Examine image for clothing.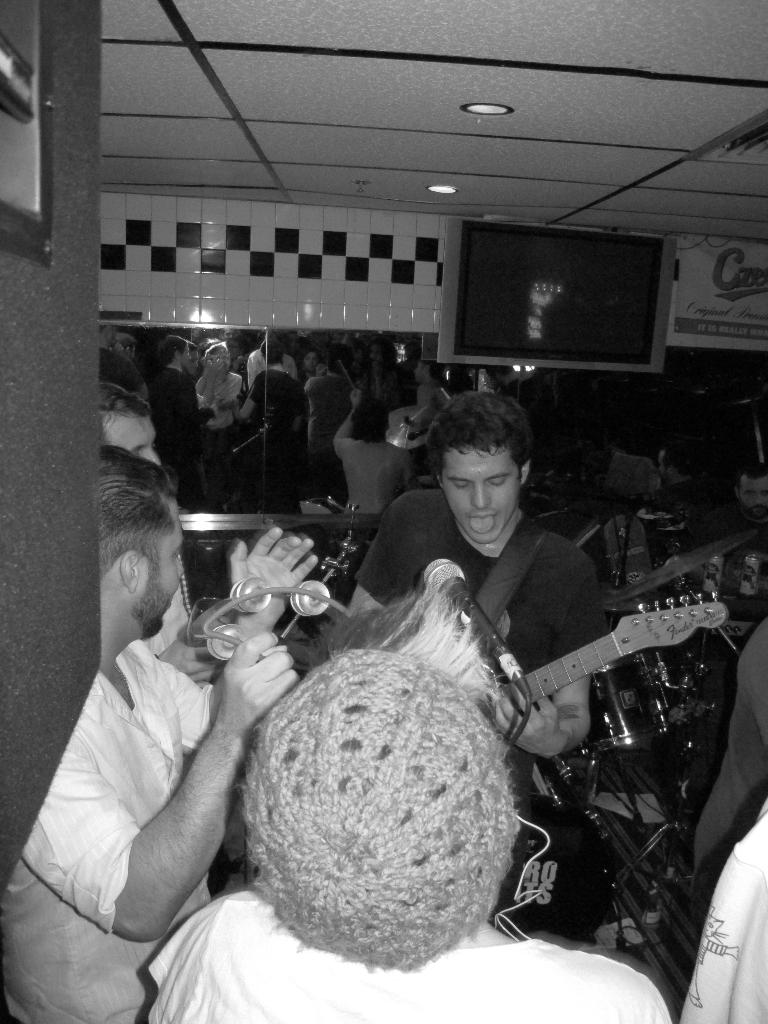
Examination result: <bbox>255, 346, 308, 388</bbox>.
